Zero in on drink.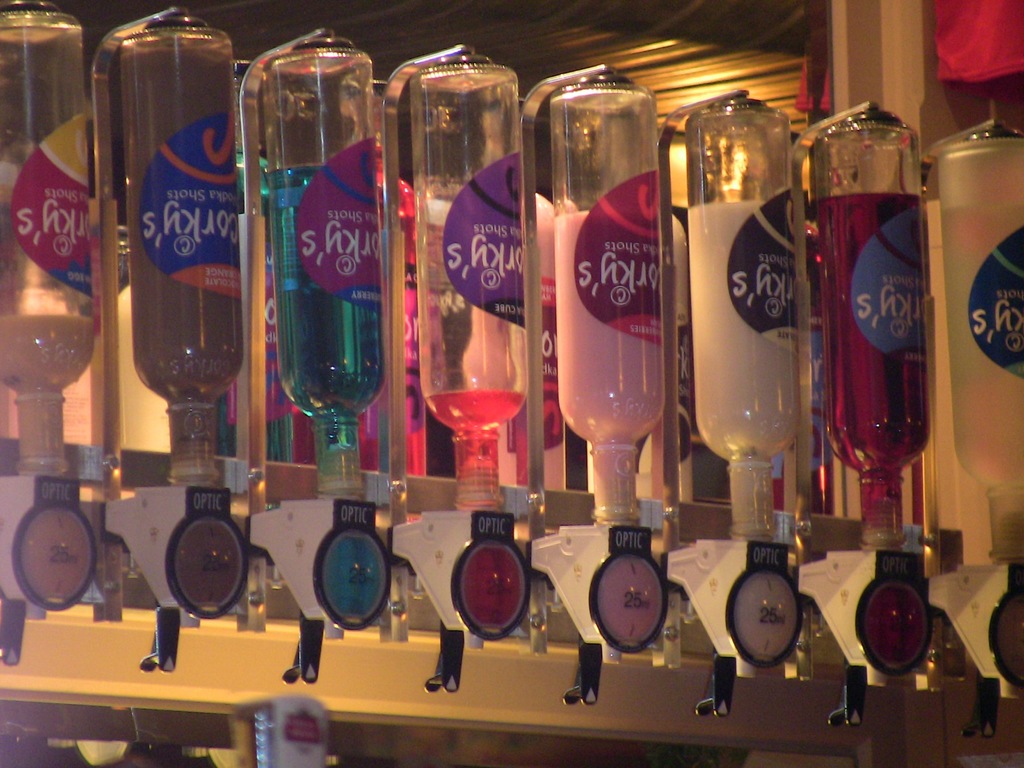
Zeroed in: x1=809 y1=193 x2=929 y2=538.
